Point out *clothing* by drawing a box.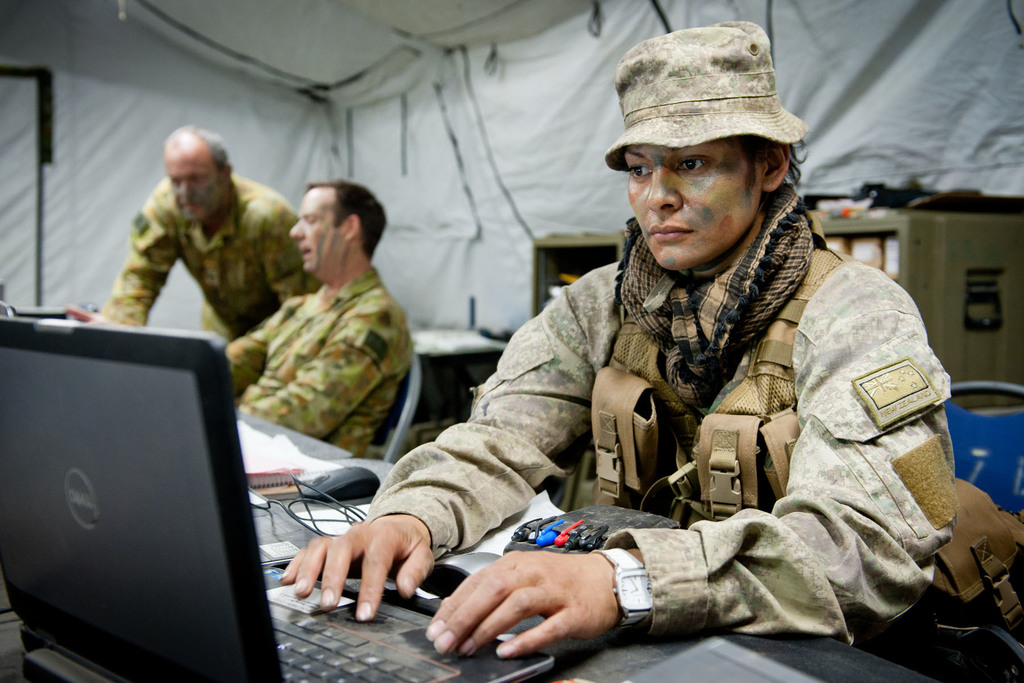
locate(224, 261, 413, 461).
